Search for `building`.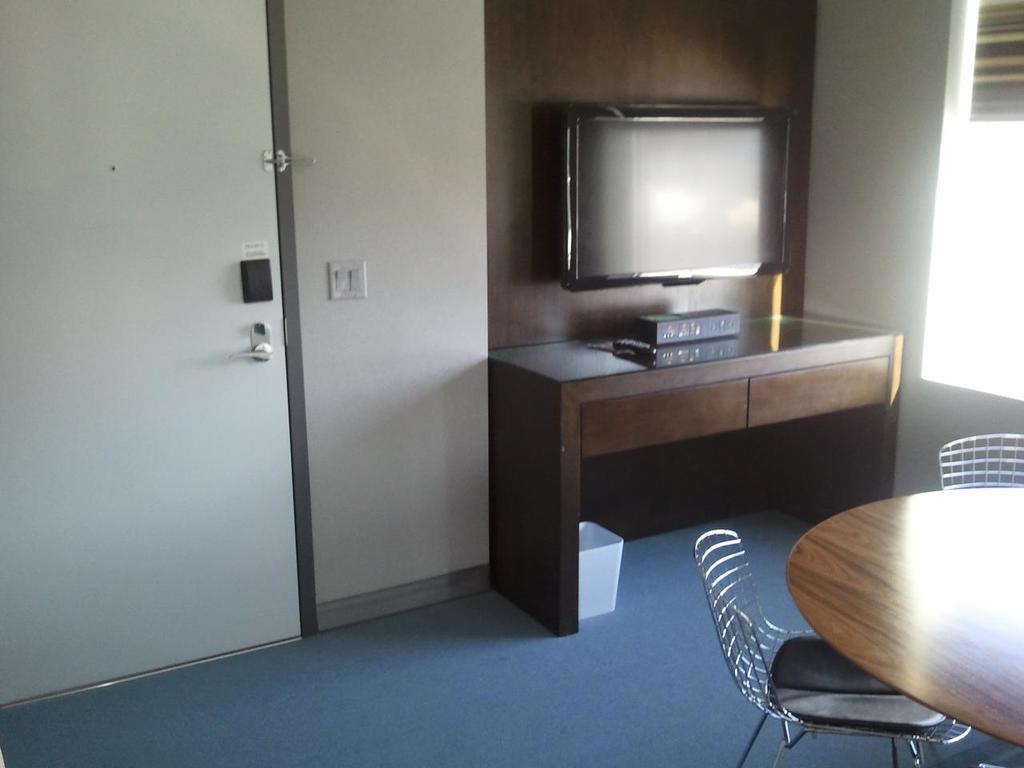
Found at region(0, 0, 1023, 767).
